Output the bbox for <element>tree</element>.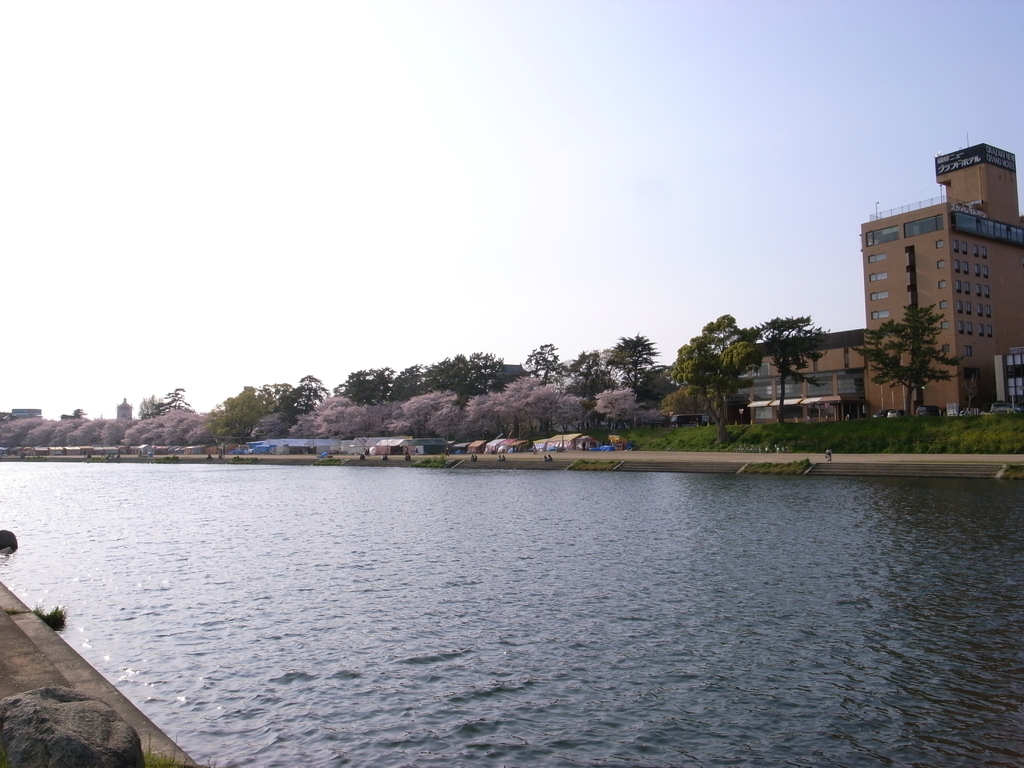
(left=666, top=310, right=765, bottom=446).
